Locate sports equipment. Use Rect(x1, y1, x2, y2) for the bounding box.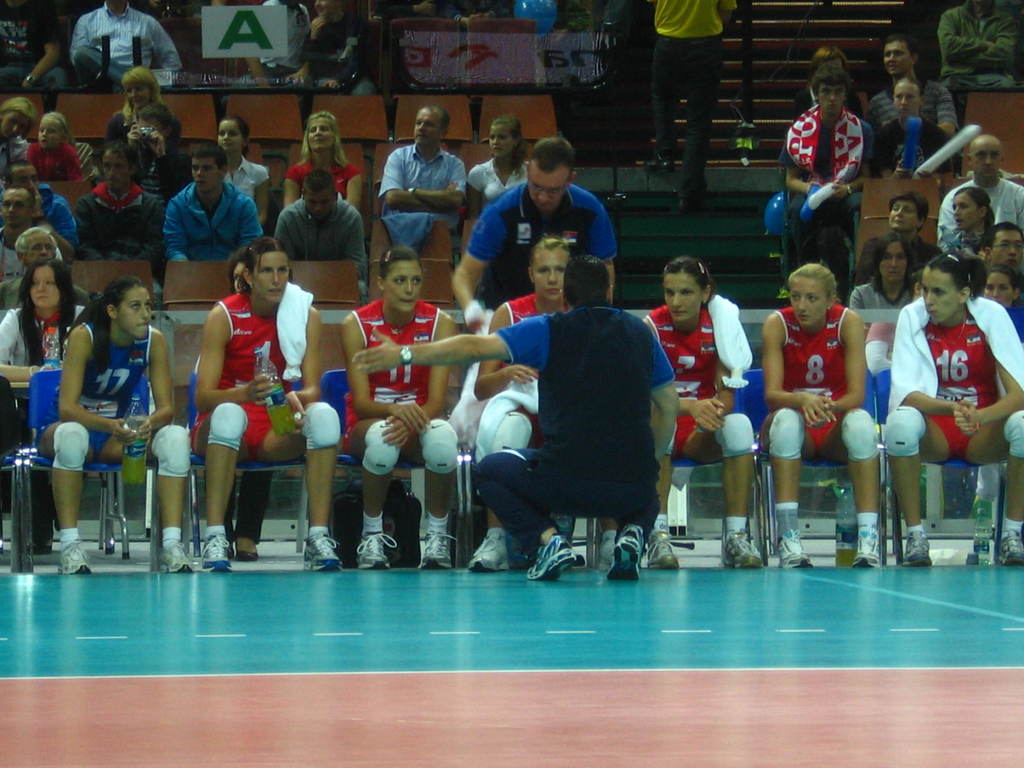
Rect(526, 536, 580, 583).
